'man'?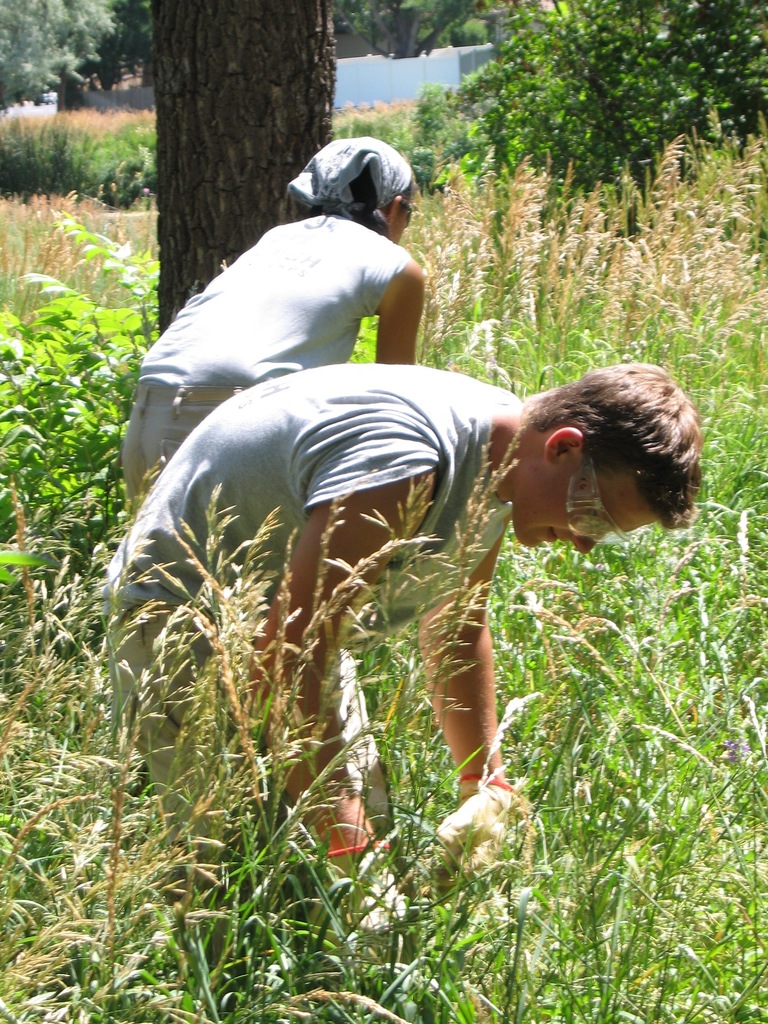
pyautogui.locateOnScreen(83, 345, 700, 956)
